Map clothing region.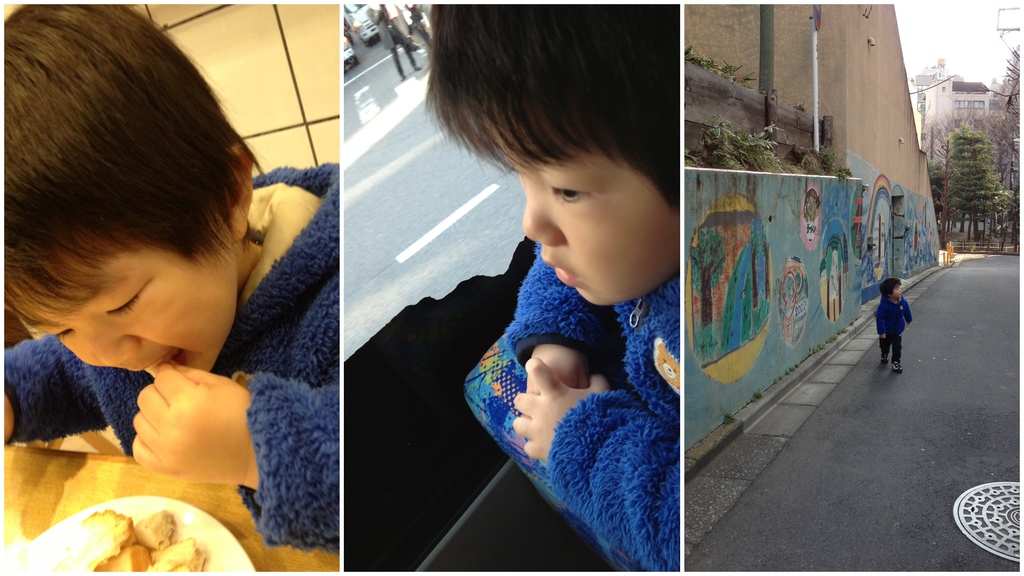
Mapped to [0,154,335,549].
